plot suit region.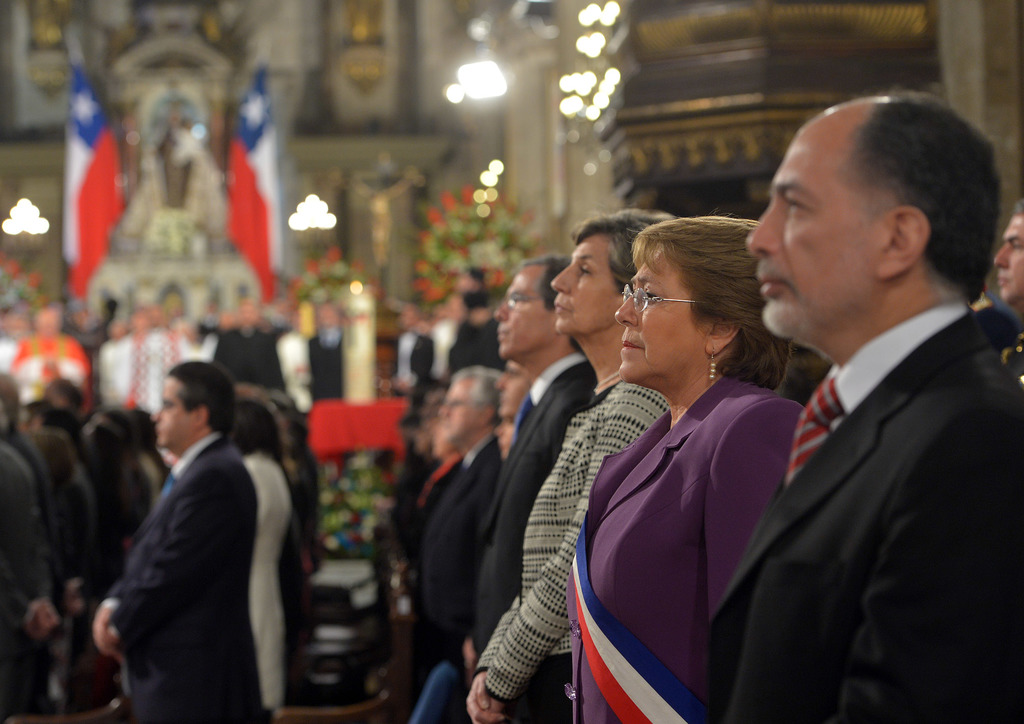
Plotted at select_region(425, 430, 504, 661).
